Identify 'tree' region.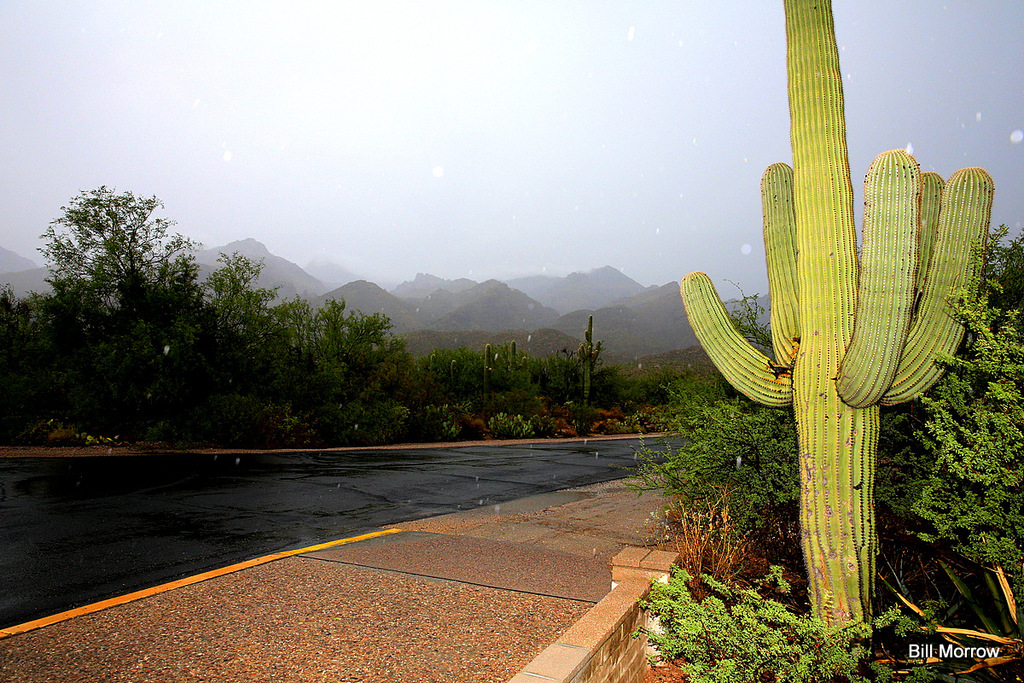
Region: {"left": 608, "top": 221, "right": 1023, "bottom": 682}.
